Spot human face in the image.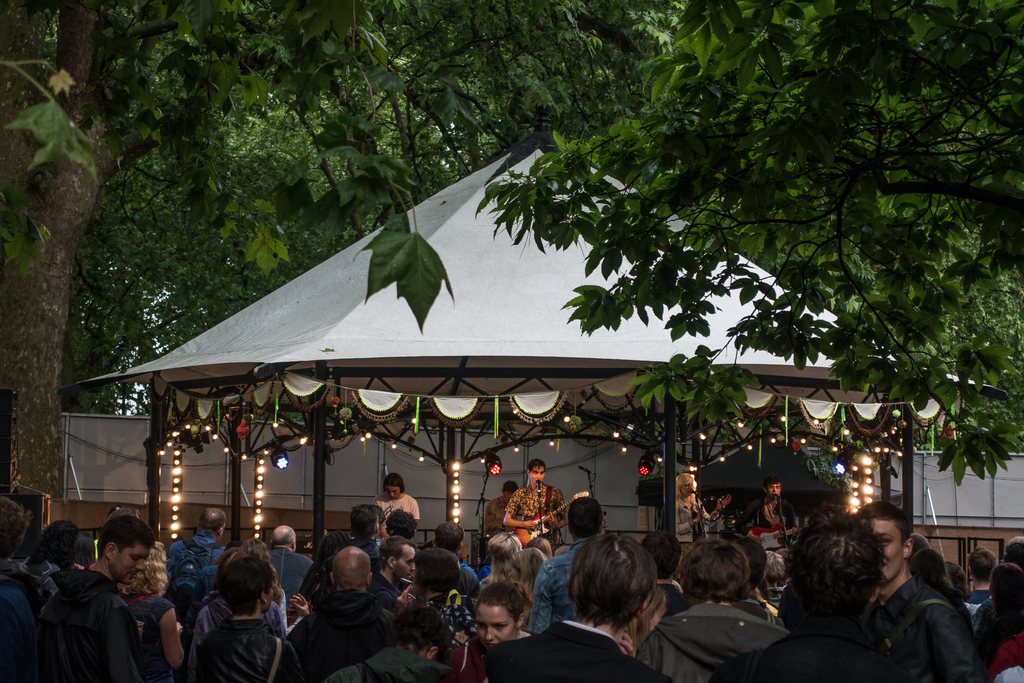
human face found at Rect(385, 486, 400, 498).
